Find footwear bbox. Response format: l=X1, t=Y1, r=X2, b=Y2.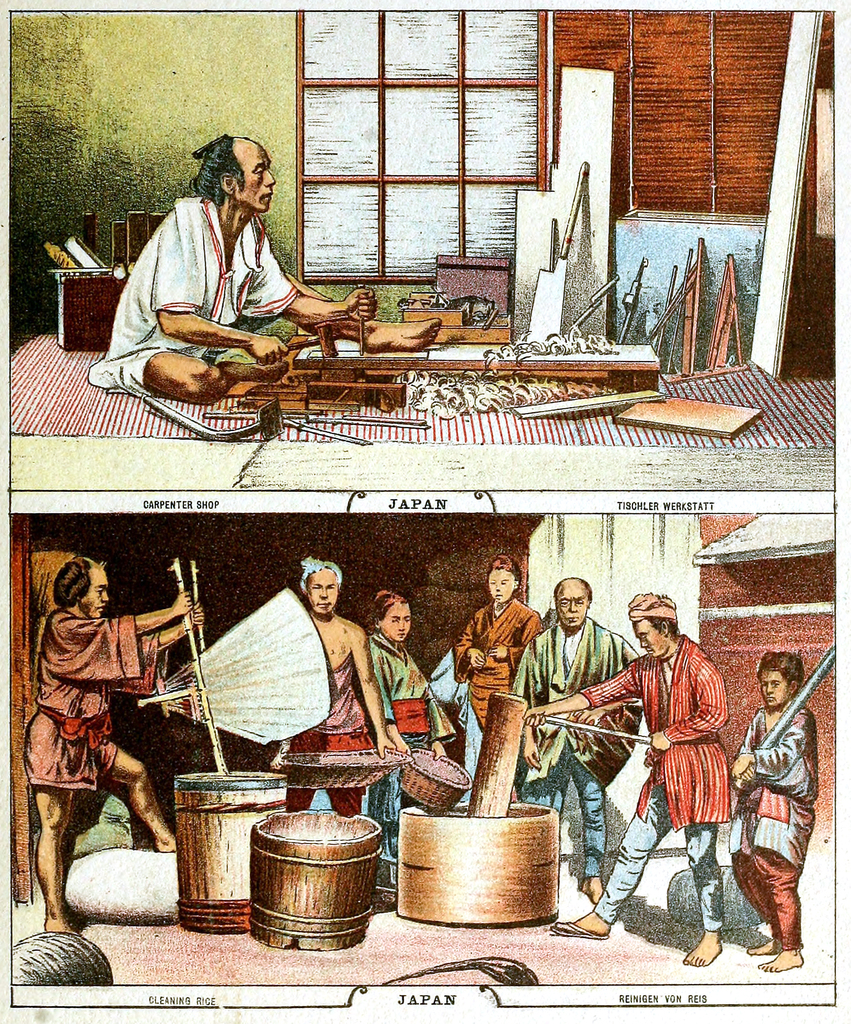
l=549, t=920, r=610, b=934.
